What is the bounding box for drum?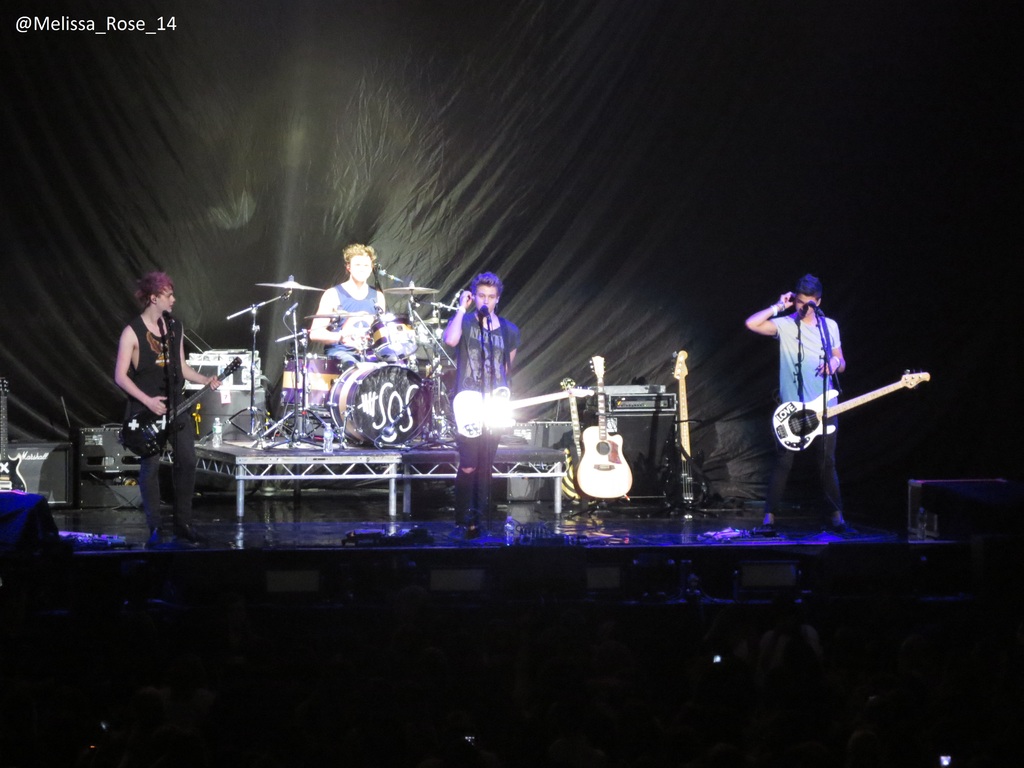
[279,352,342,408].
